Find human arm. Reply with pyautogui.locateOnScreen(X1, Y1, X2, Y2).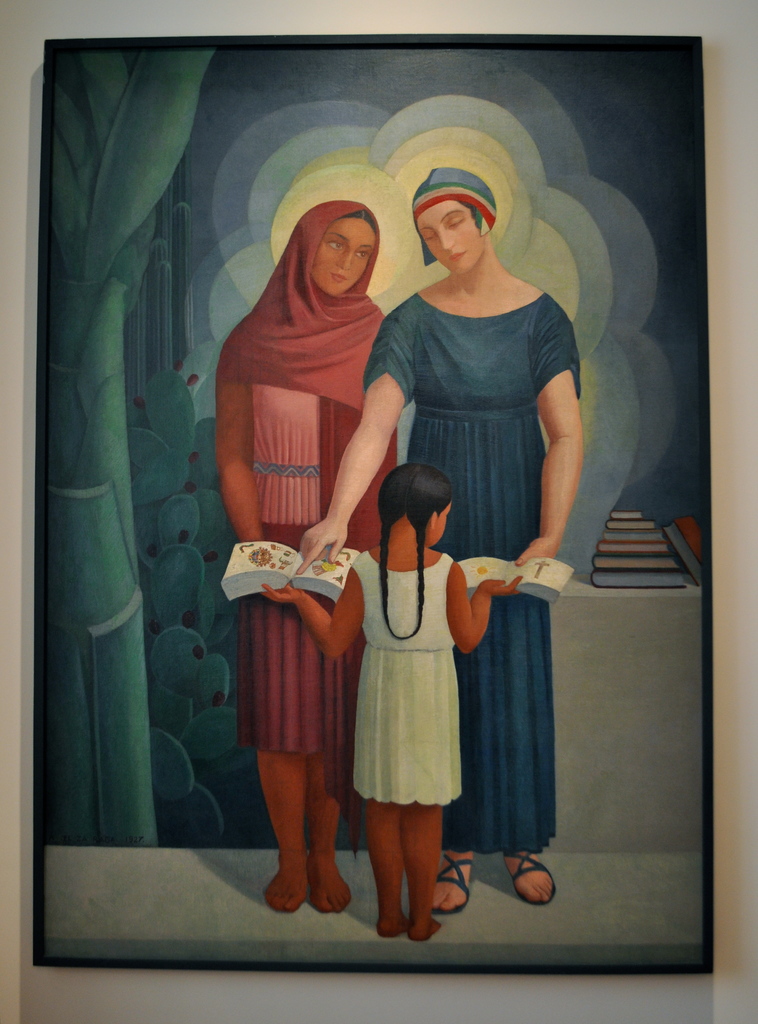
pyautogui.locateOnScreen(295, 299, 428, 580).
